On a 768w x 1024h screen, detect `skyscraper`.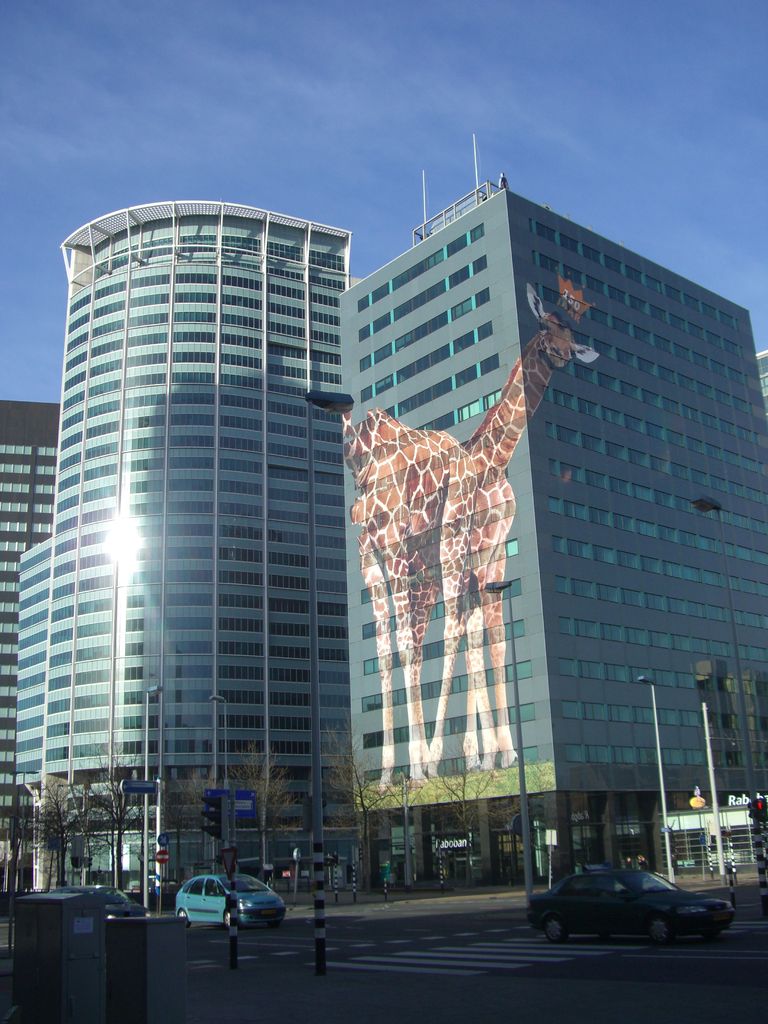
rect(757, 349, 767, 409).
